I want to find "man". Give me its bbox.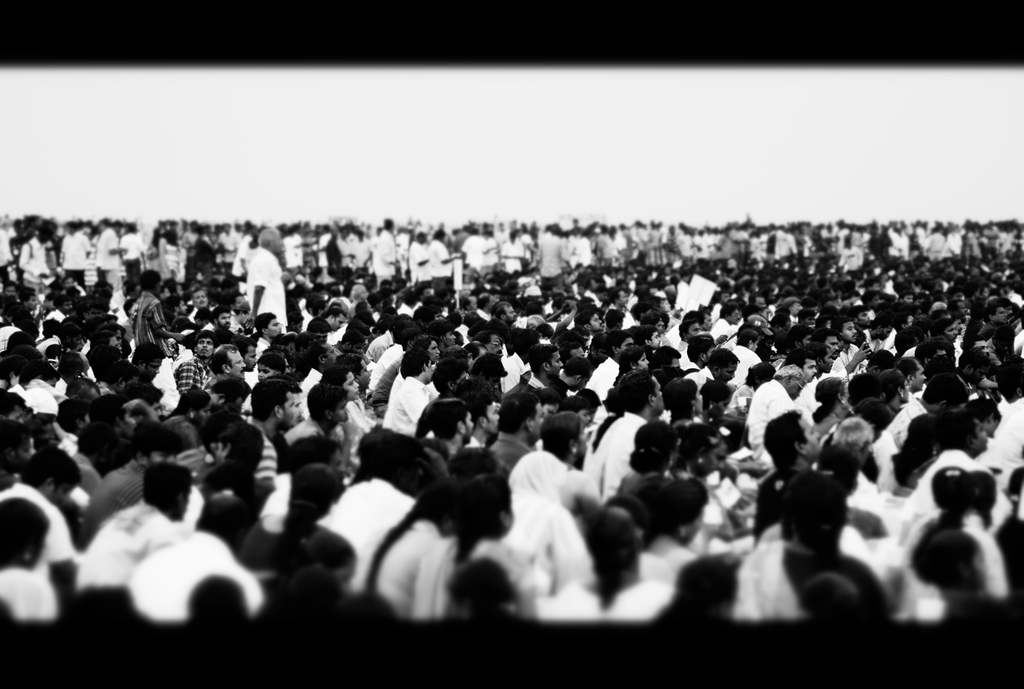
[250, 315, 274, 364].
